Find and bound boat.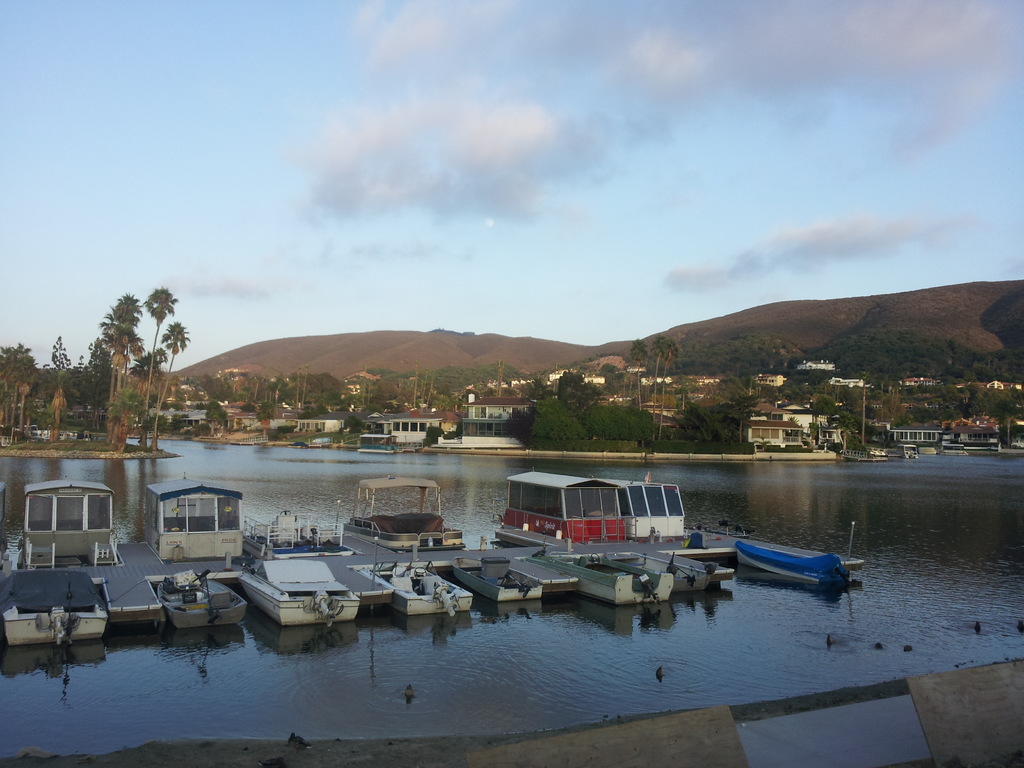
Bound: bbox=[34, 476, 115, 565].
